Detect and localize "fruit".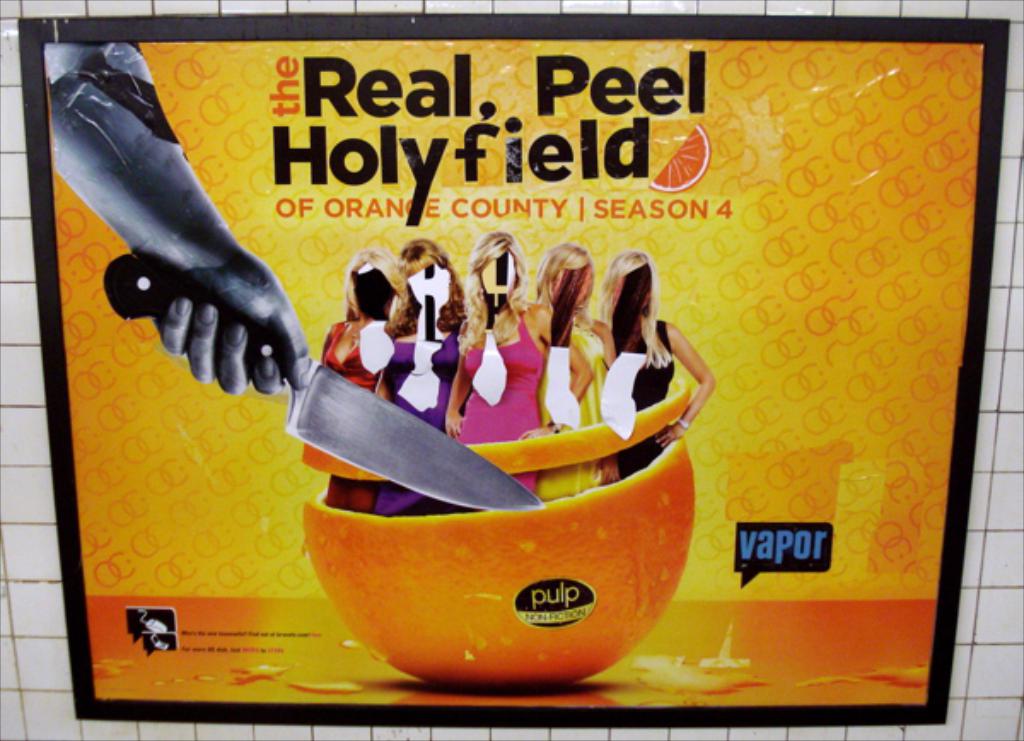
Localized at 652, 123, 713, 195.
